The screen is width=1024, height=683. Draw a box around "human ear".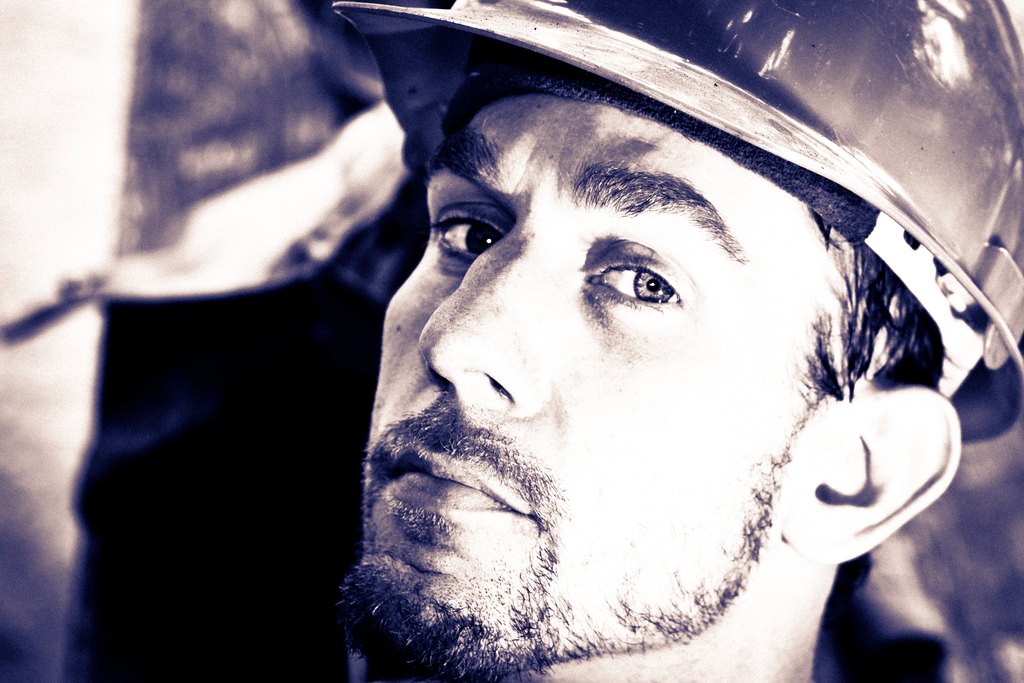
left=781, top=378, right=965, bottom=567.
